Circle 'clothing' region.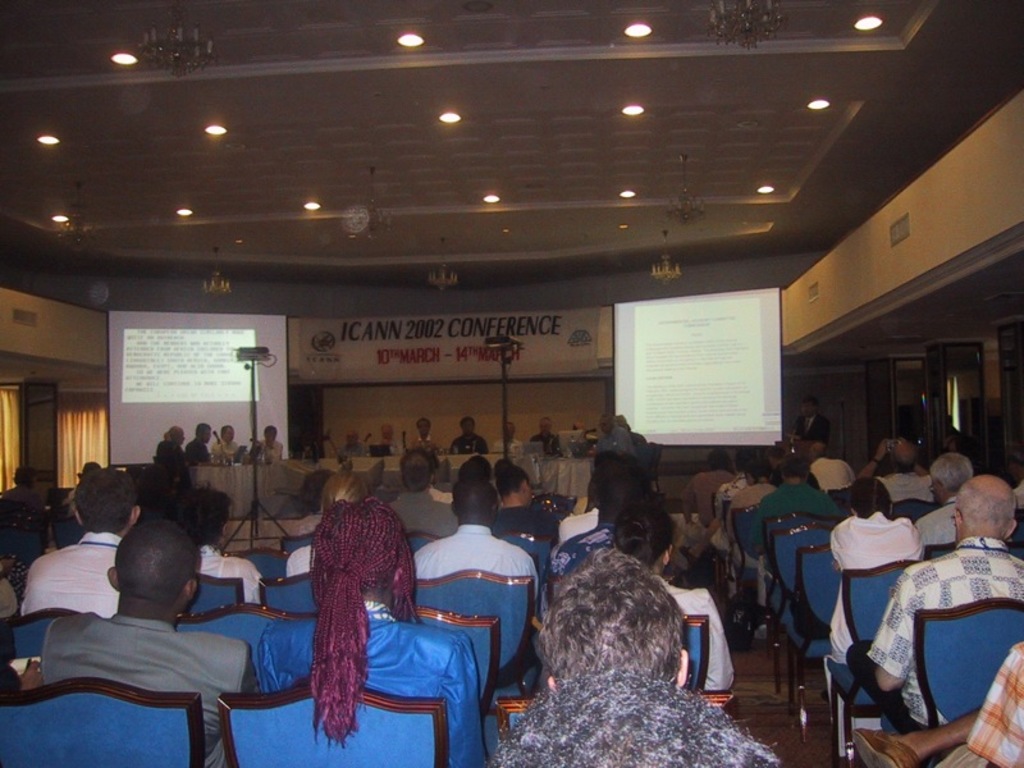
Region: select_region(494, 500, 550, 530).
